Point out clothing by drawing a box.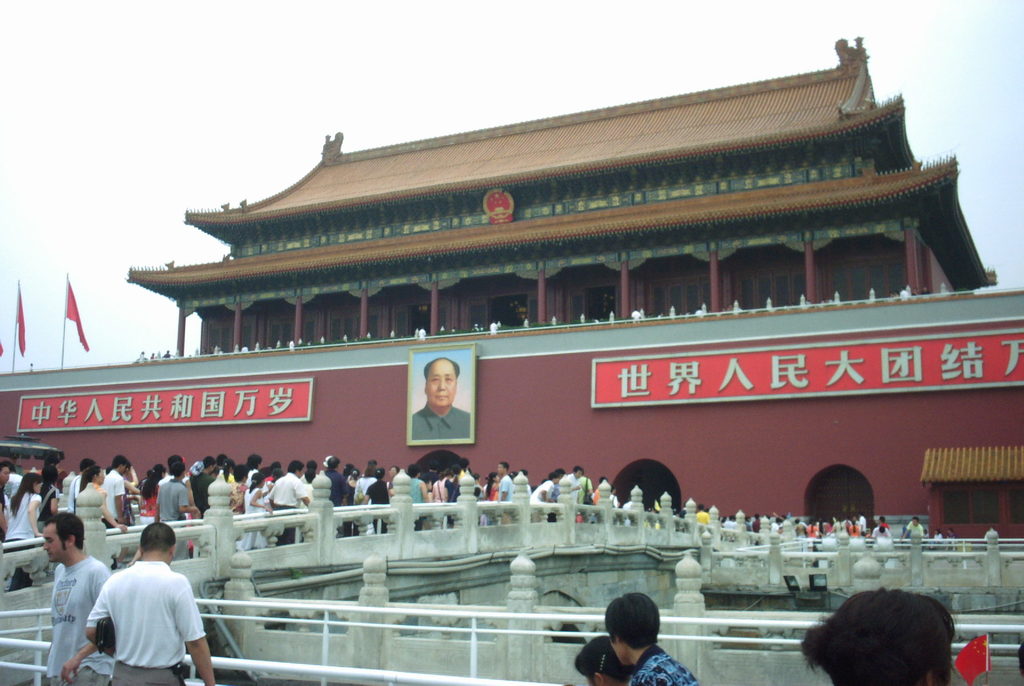
(45, 553, 111, 685).
